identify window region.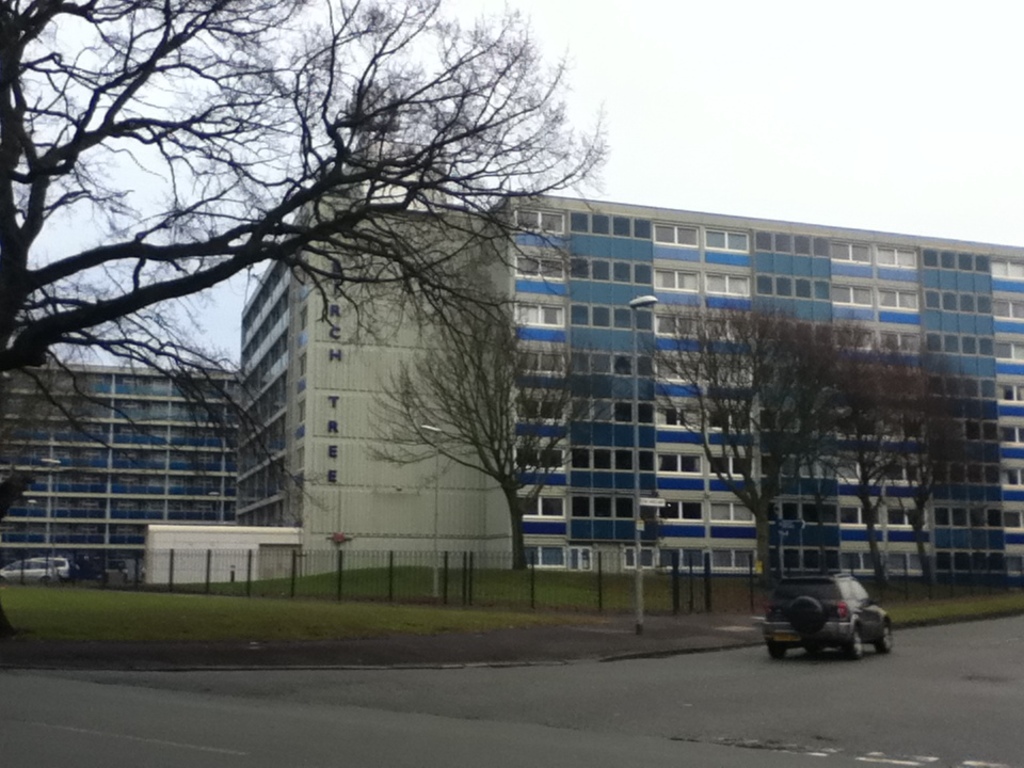
Region: region(831, 238, 923, 269).
